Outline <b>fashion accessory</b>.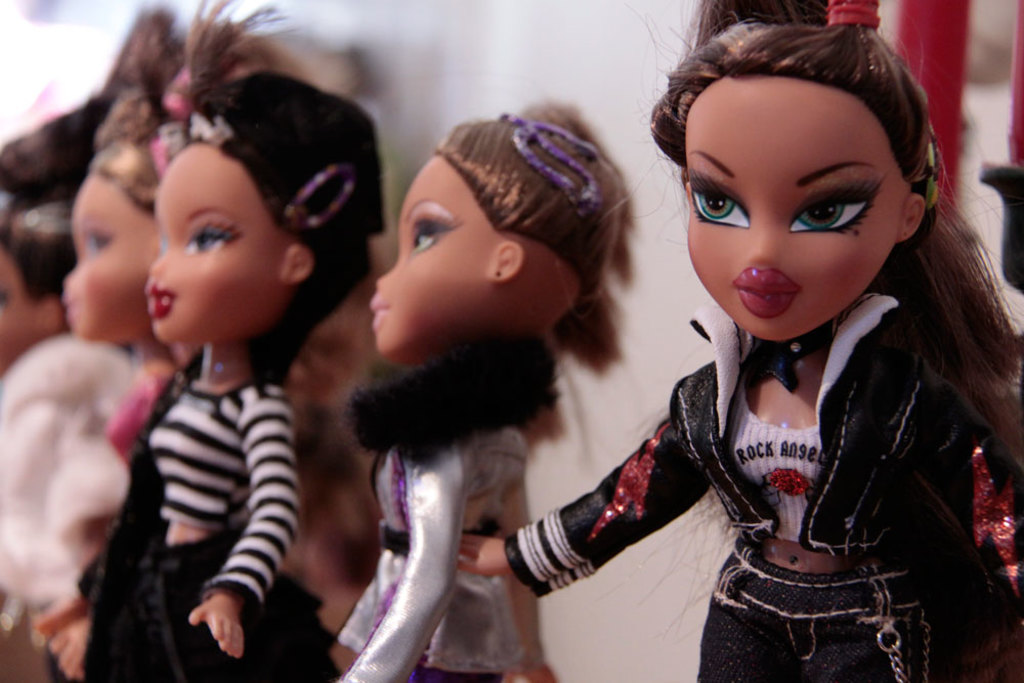
Outline: box(378, 524, 485, 549).
